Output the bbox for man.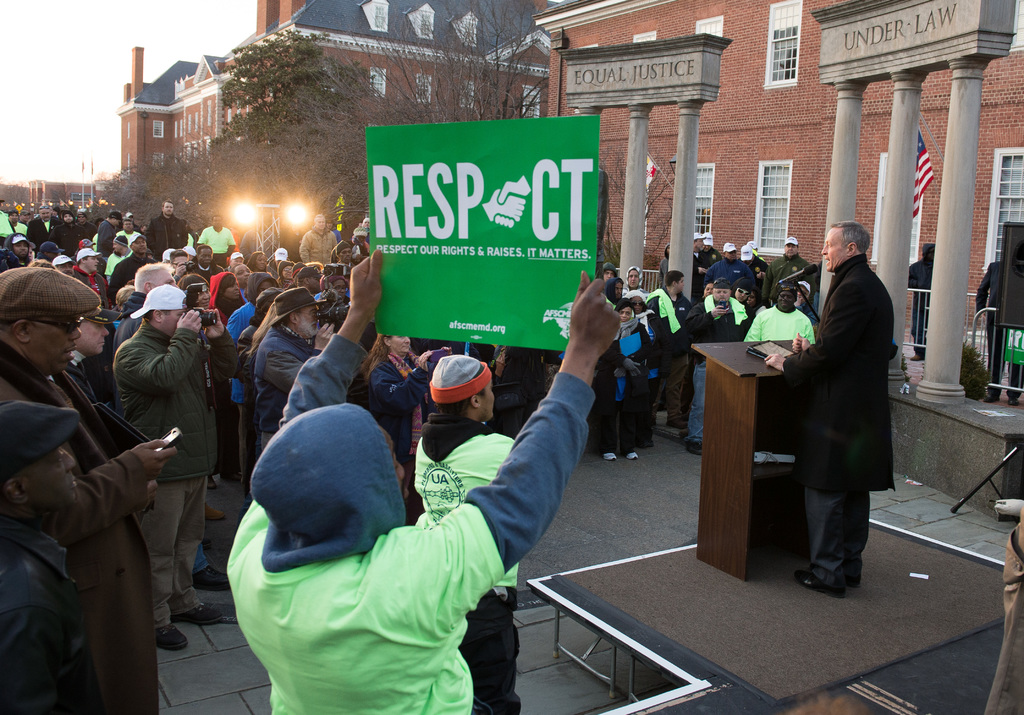
Rect(620, 269, 646, 298).
